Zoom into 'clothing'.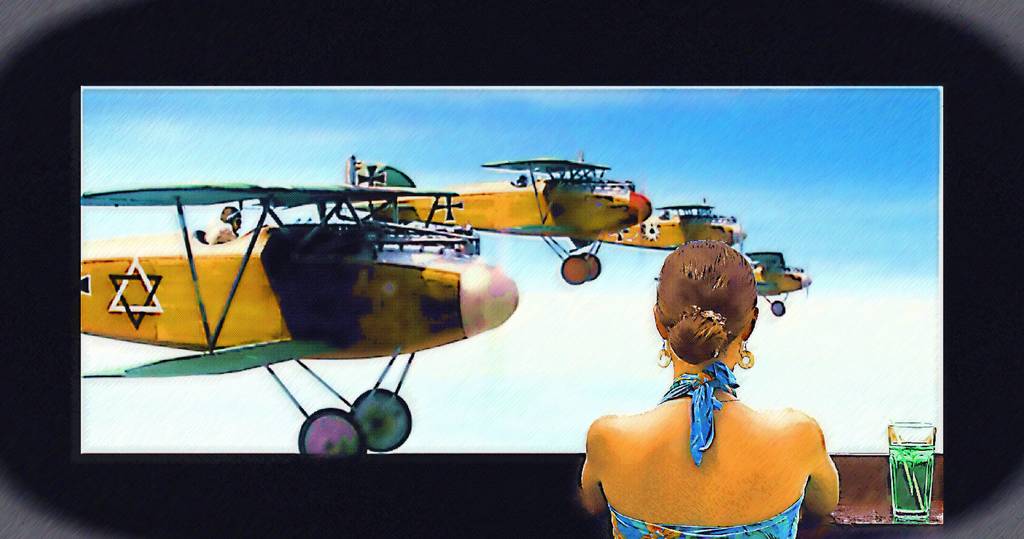
Zoom target: BBox(608, 371, 802, 538).
